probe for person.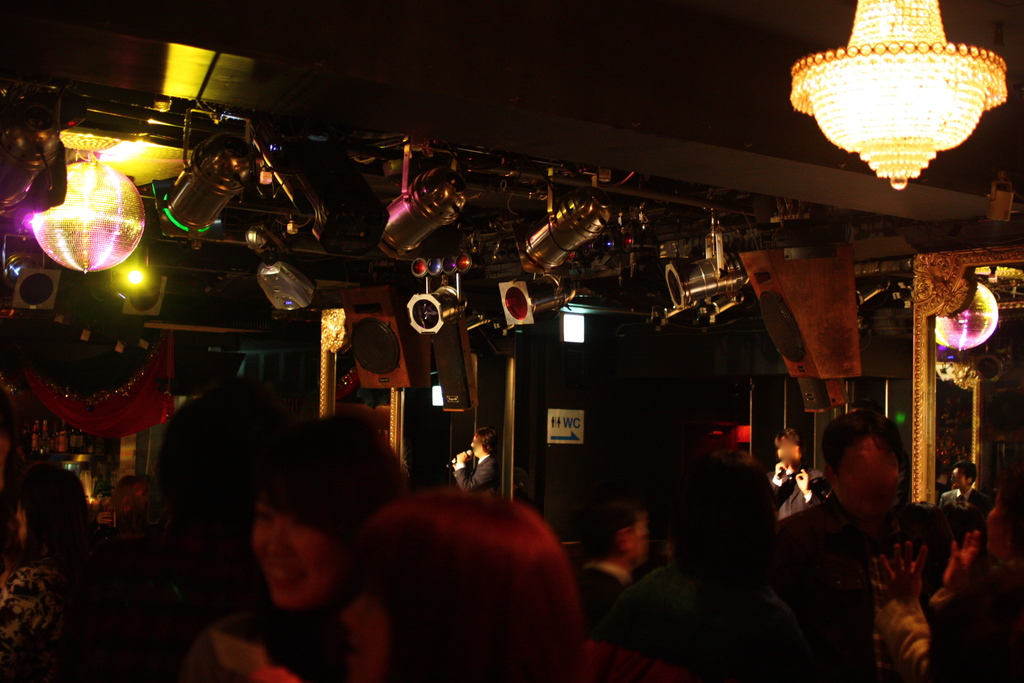
Probe result: [x1=596, y1=445, x2=805, y2=674].
